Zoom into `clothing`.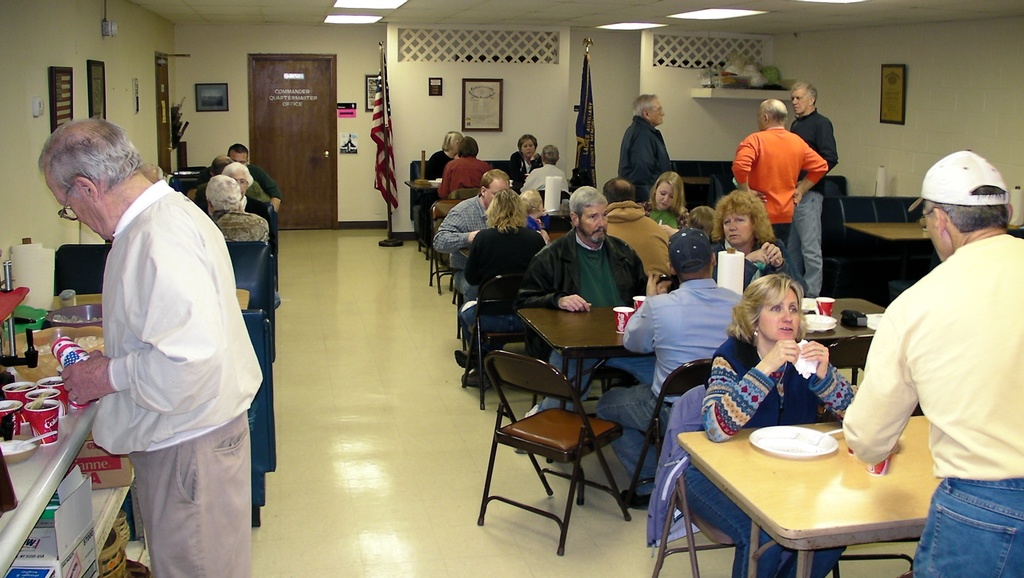
Zoom target: 843/235/1023/479.
